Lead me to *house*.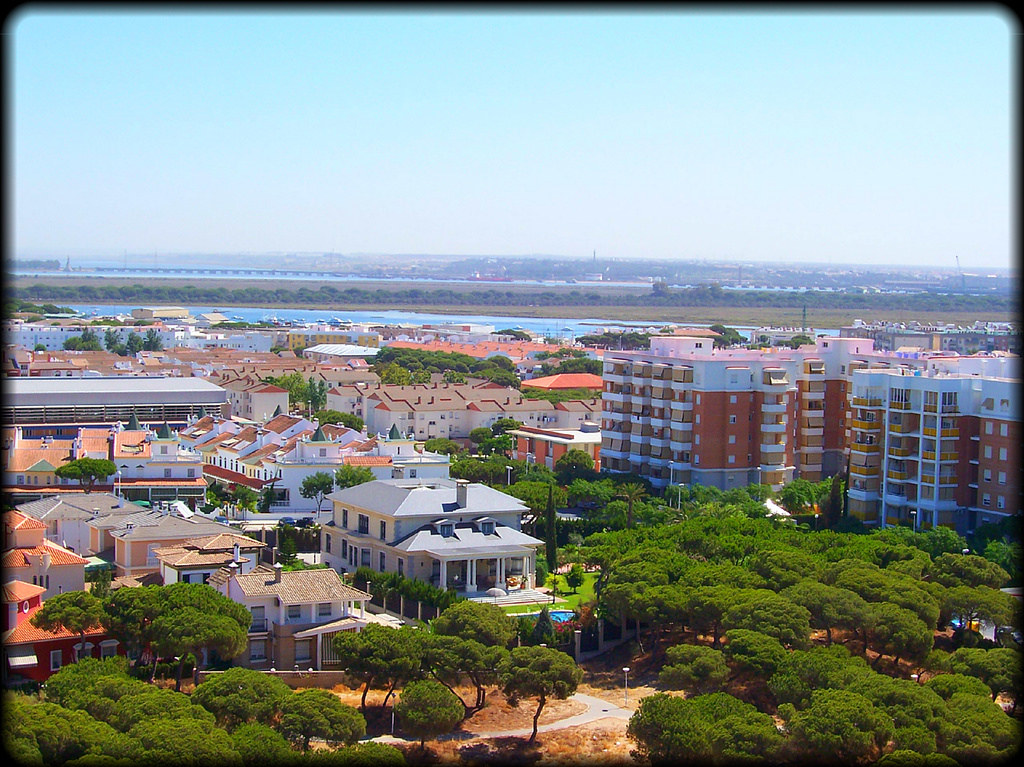
Lead to pyautogui.locateOnScreen(273, 561, 364, 658).
